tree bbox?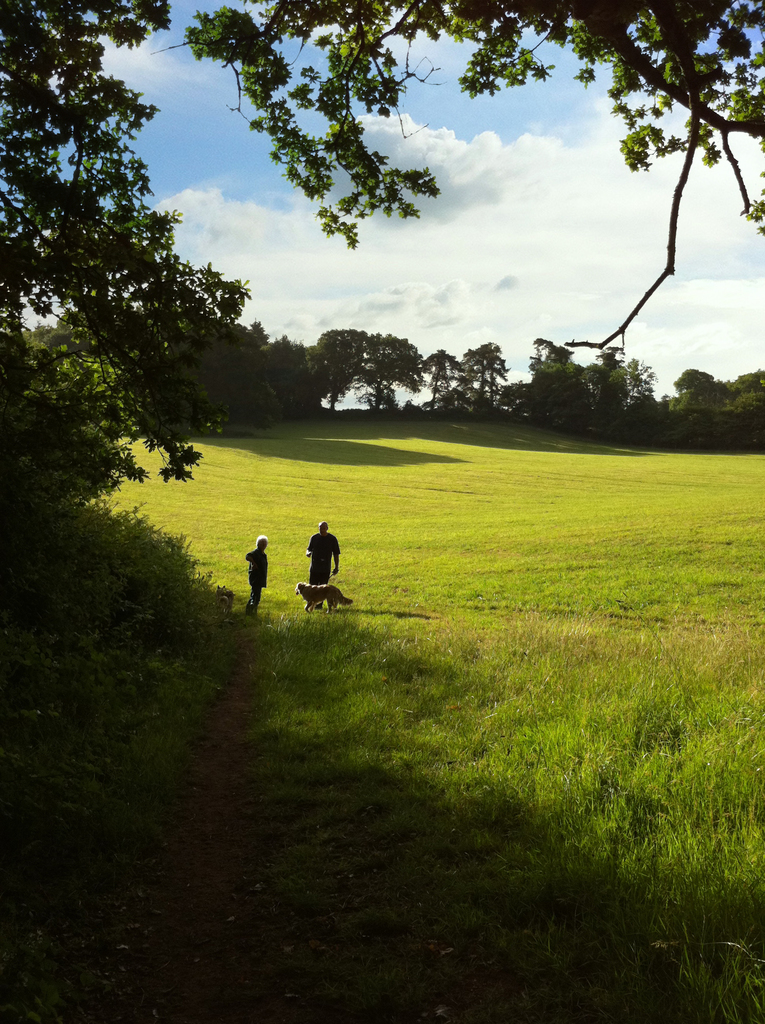
658:366:764:461
